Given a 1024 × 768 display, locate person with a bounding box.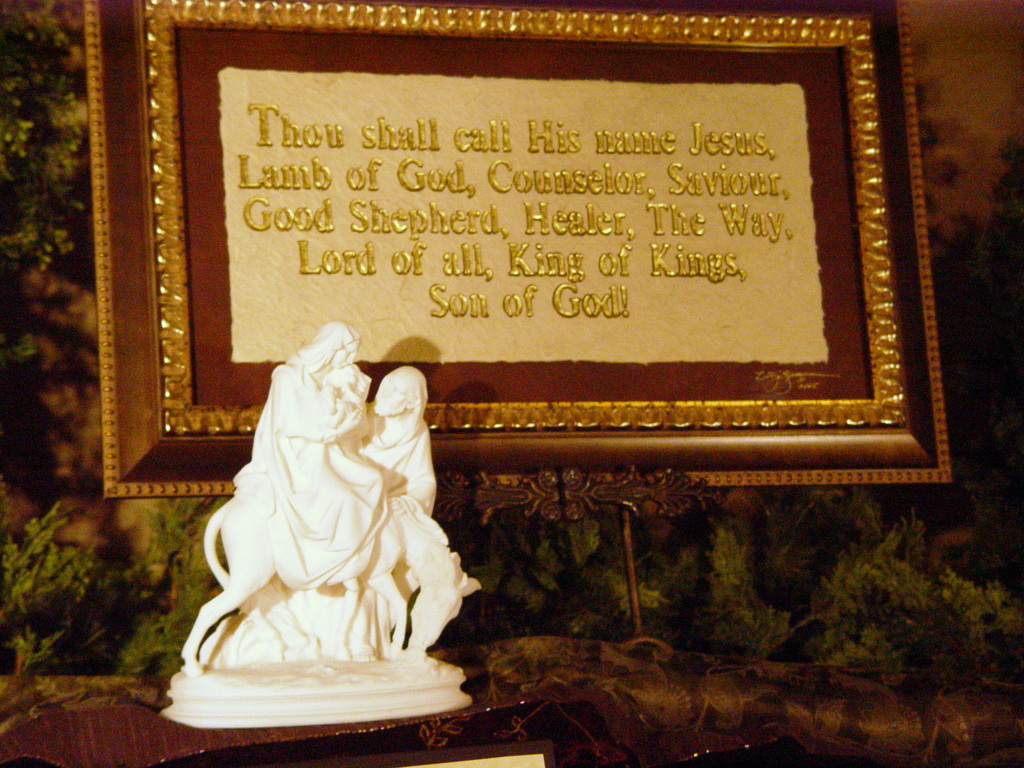
Located: bbox=[353, 365, 438, 625].
